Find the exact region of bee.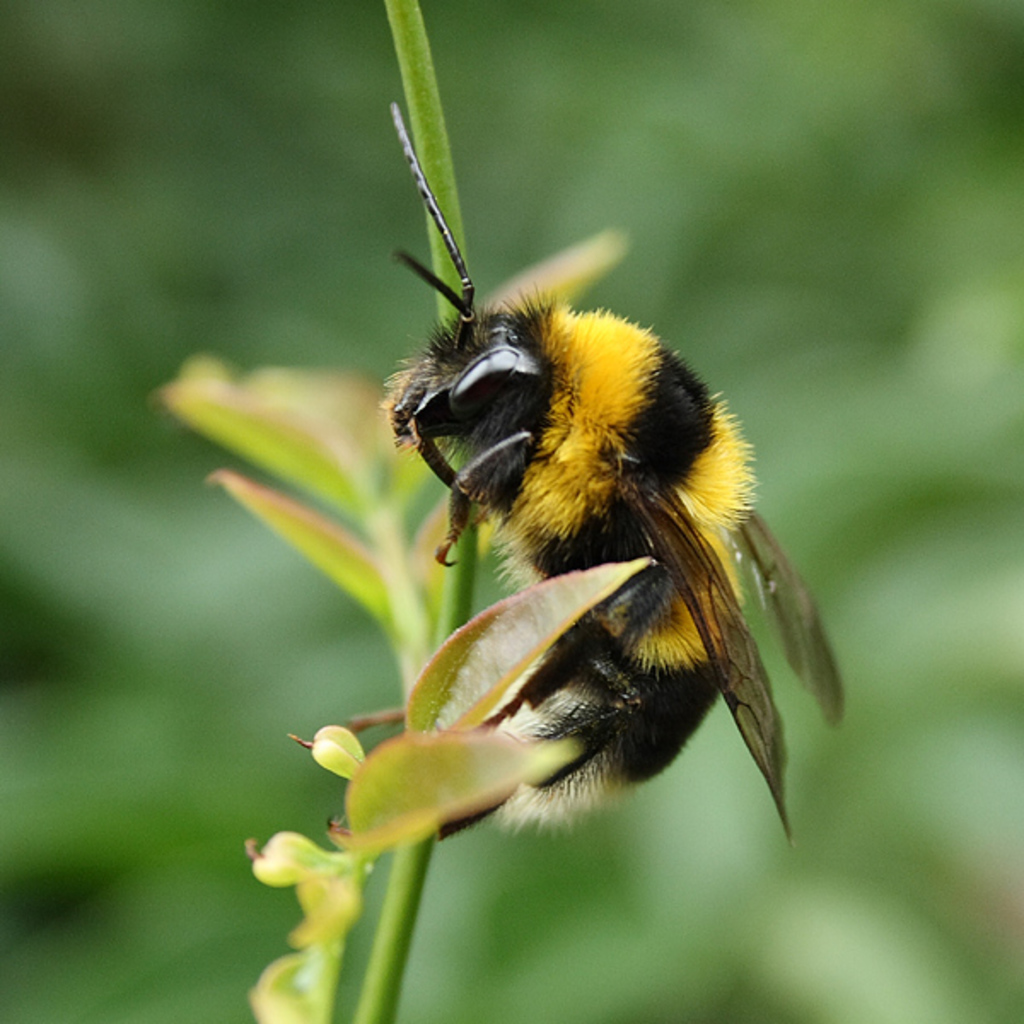
Exact region: rect(348, 212, 848, 876).
